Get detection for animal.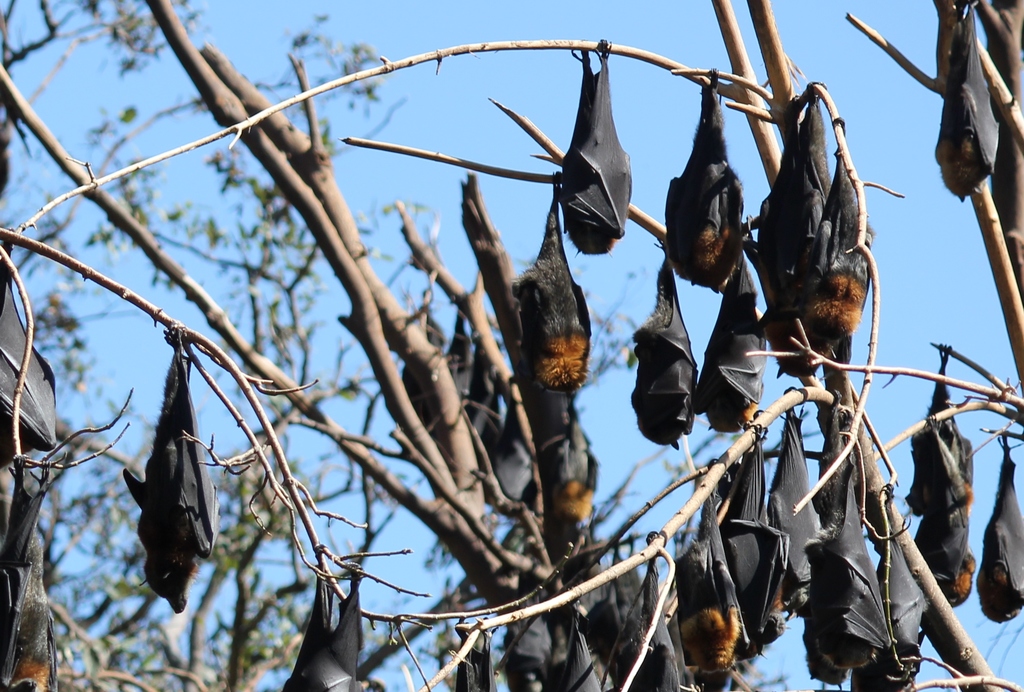
Detection: {"left": 609, "top": 526, "right": 684, "bottom": 686}.
